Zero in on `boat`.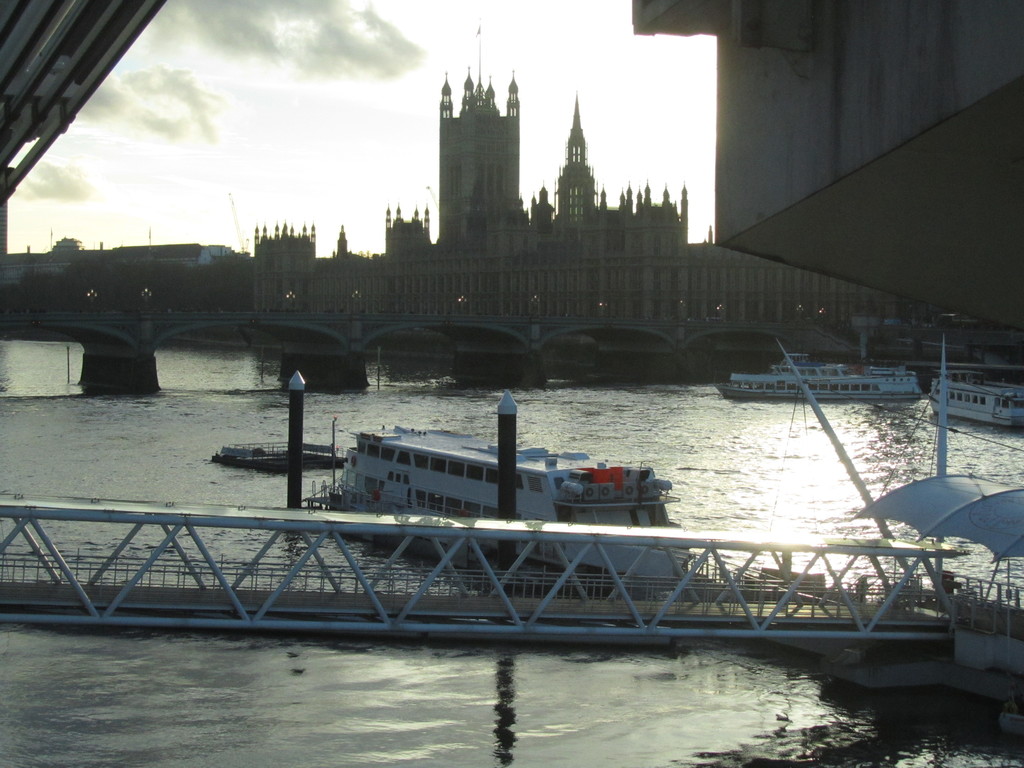
Zeroed in: [921,367,1023,428].
